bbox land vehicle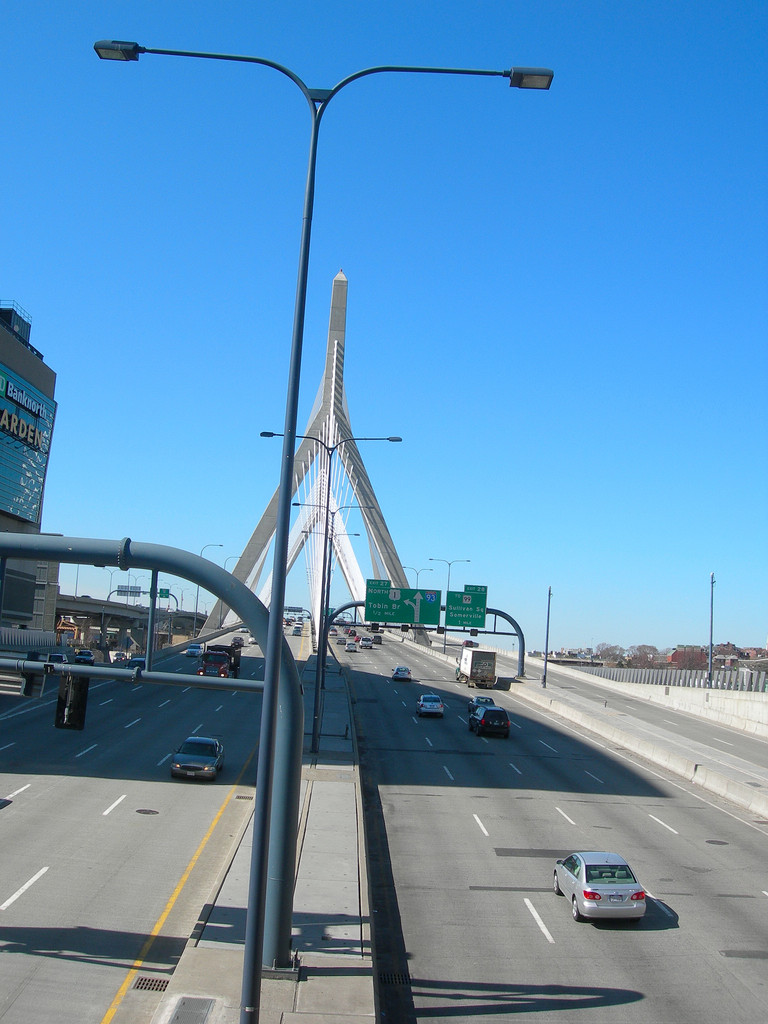
74 648 93 666
